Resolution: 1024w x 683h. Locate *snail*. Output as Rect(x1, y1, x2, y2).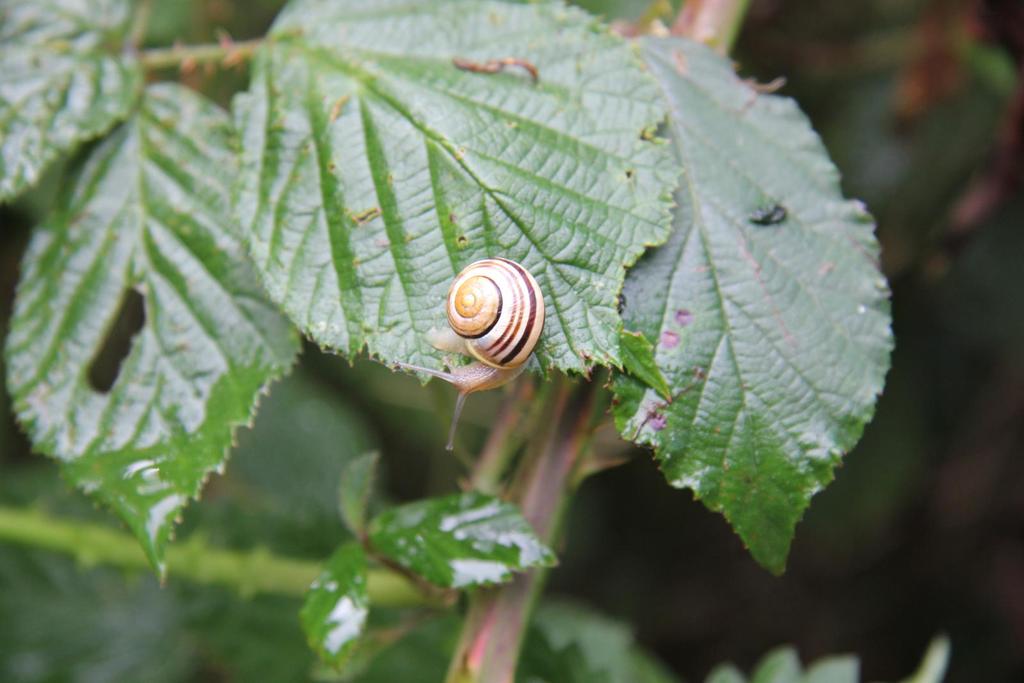
Rect(394, 252, 547, 447).
